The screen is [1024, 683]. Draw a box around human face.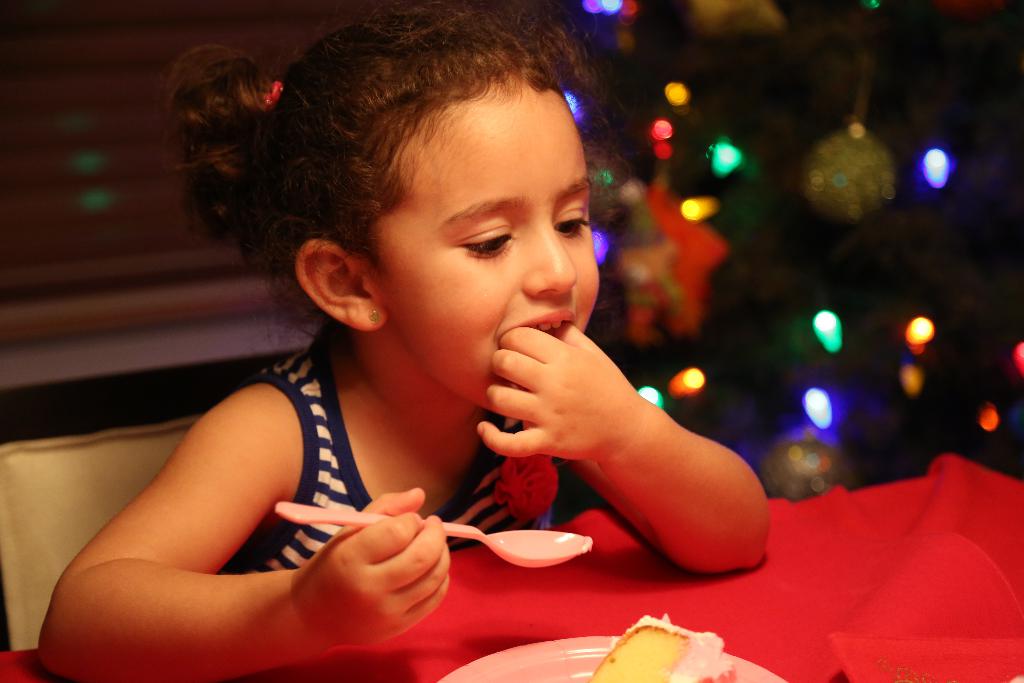
{"left": 369, "top": 75, "right": 602, "bottom": 407}.
